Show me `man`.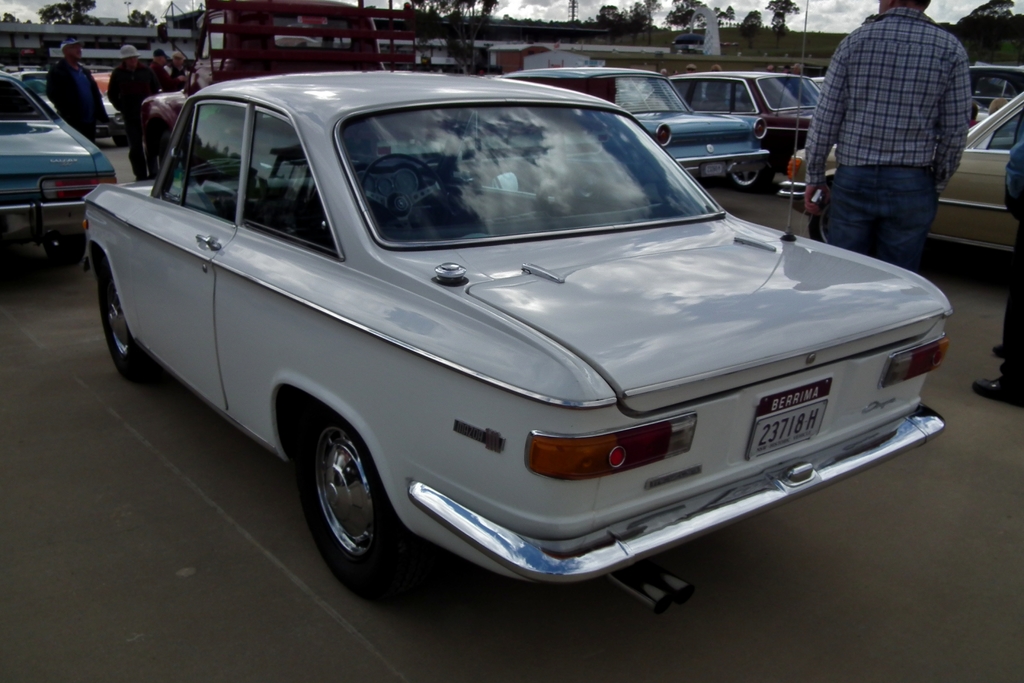
`man` is here: <bbox>149, 47, 182, 94</bbox>.
